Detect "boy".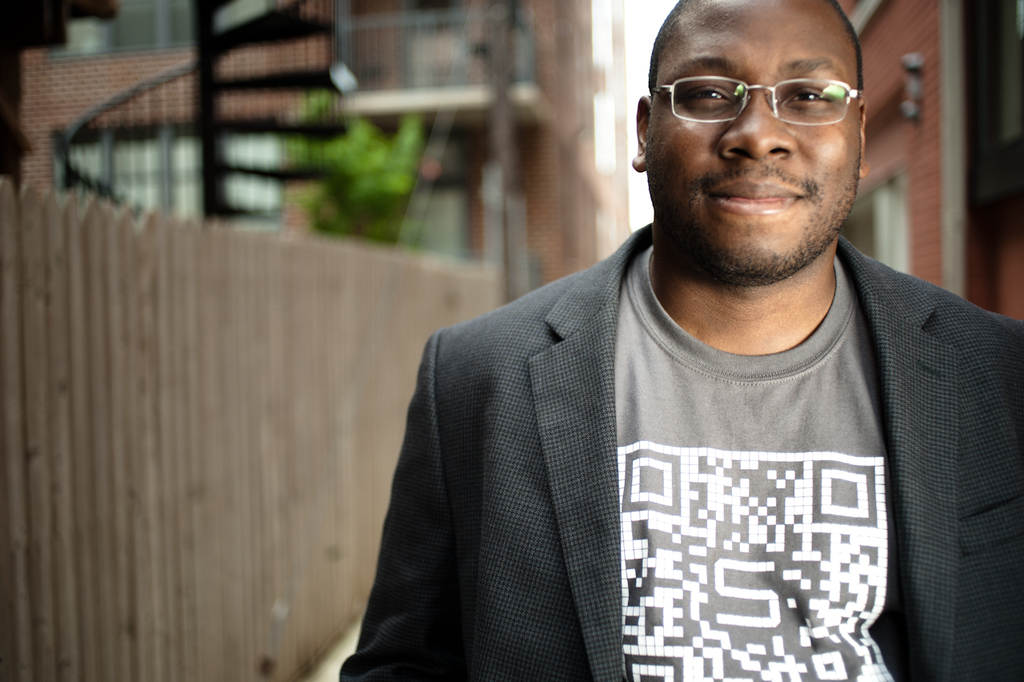
Detected at region(322, 13, 1022, 660).
